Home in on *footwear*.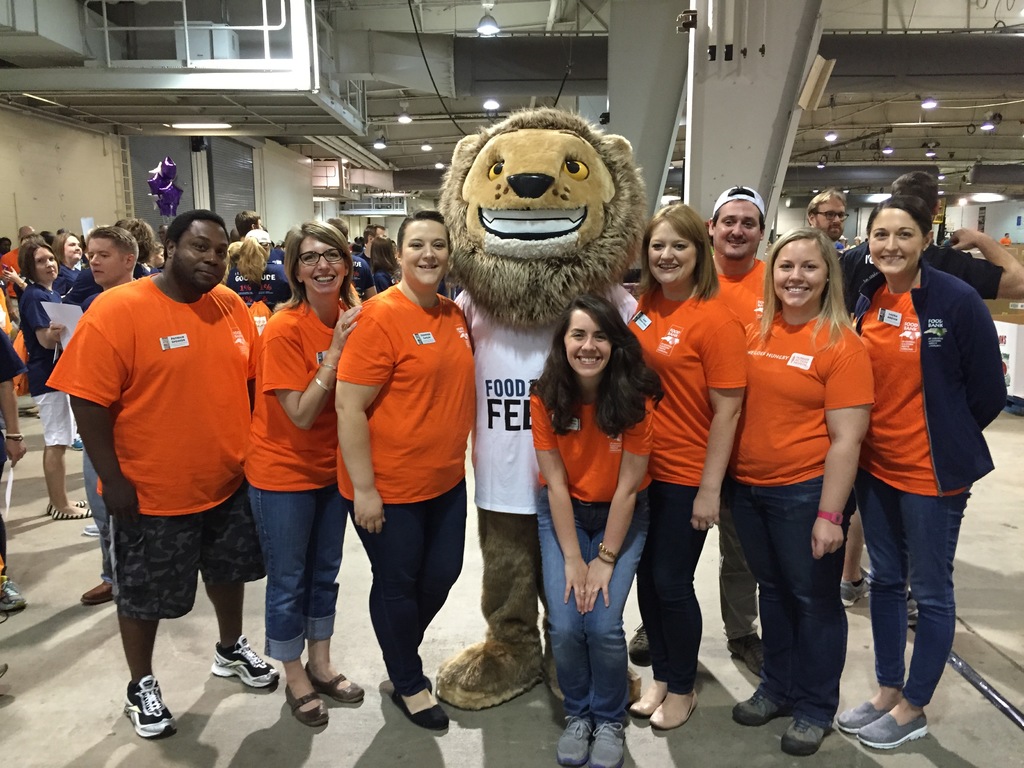
Homed in at (630, 620, 651, 664).
